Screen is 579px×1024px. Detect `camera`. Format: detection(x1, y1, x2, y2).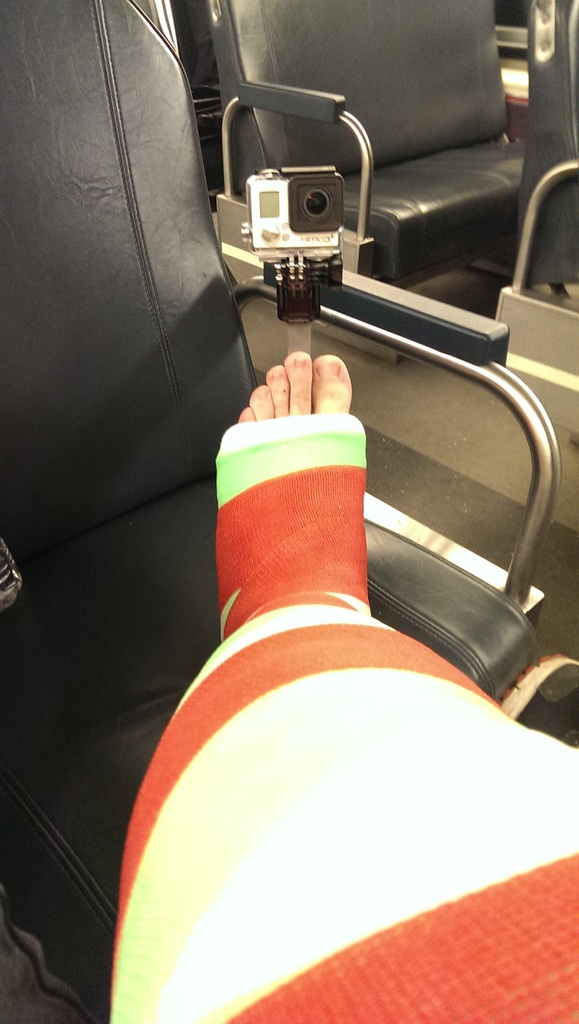
detection(215, 175, 361, 307).
